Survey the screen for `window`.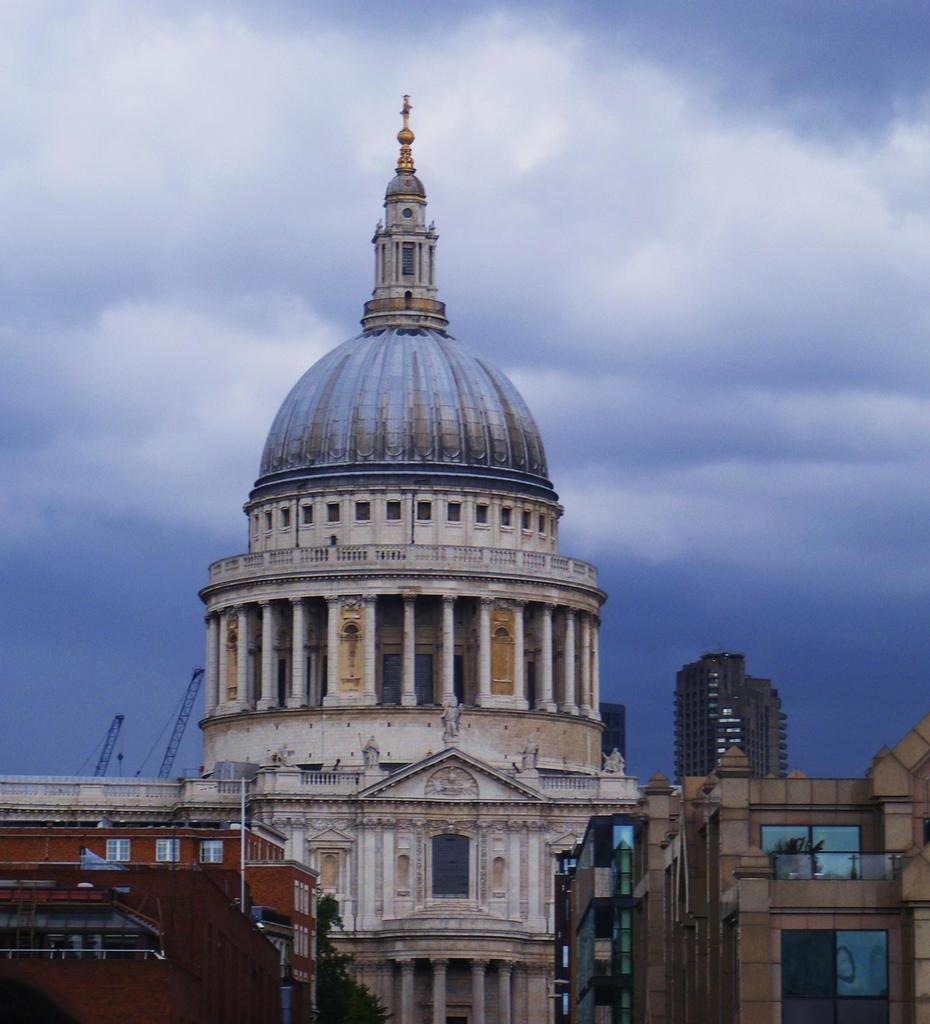
Survey found: 429:835:477:898.
